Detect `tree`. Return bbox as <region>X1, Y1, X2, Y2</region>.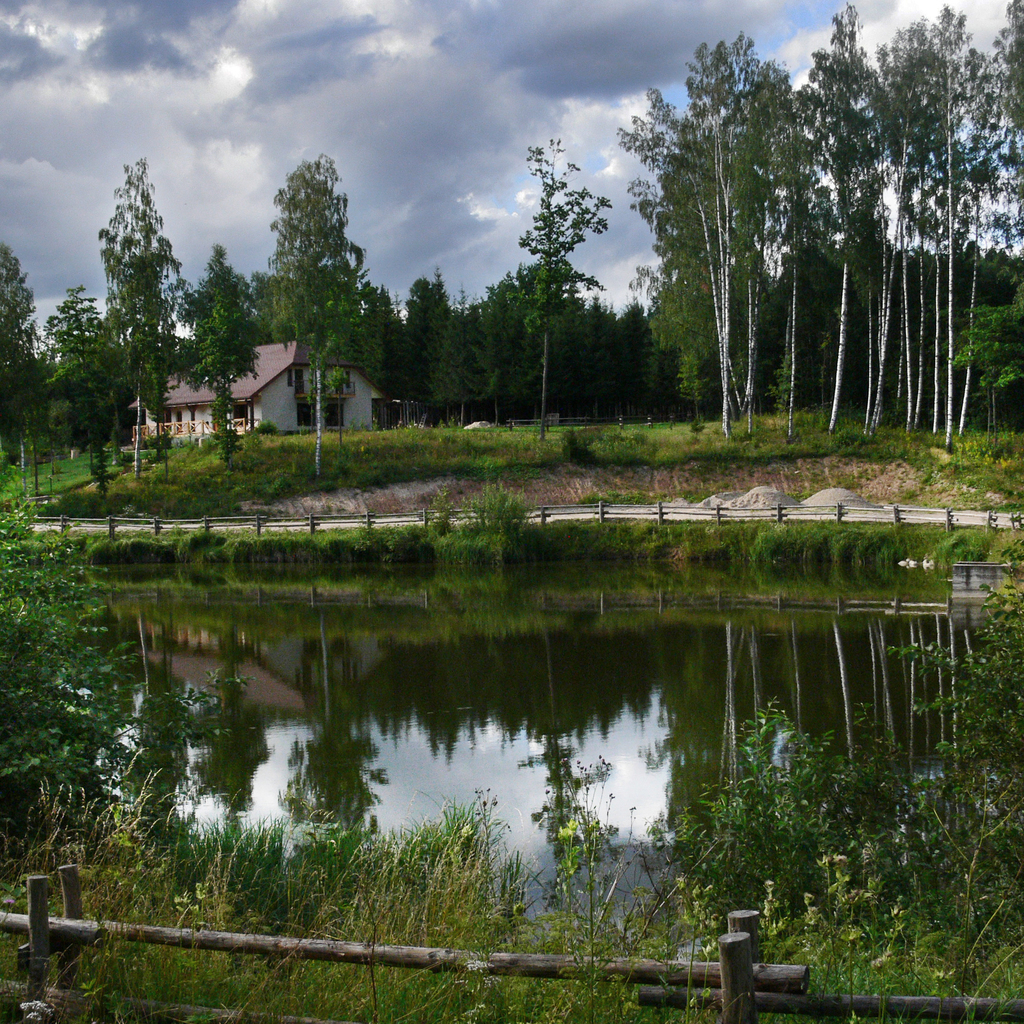
<region>192, 221, 288, 479</region>.
